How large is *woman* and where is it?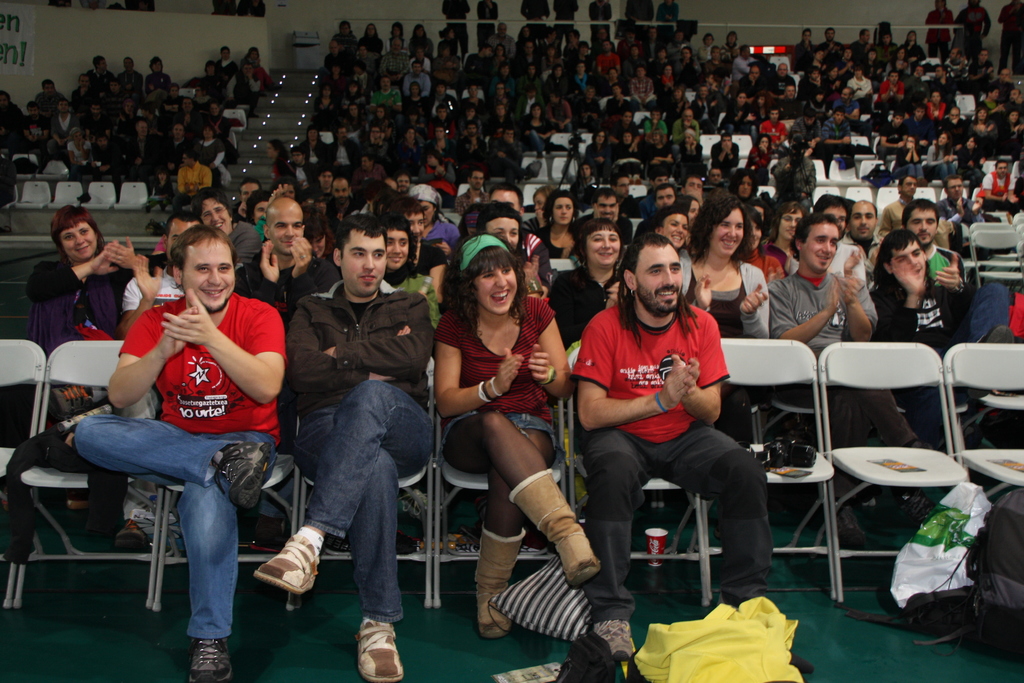
Bounding box: [left=314, top=82, right=340, bottom=125].
